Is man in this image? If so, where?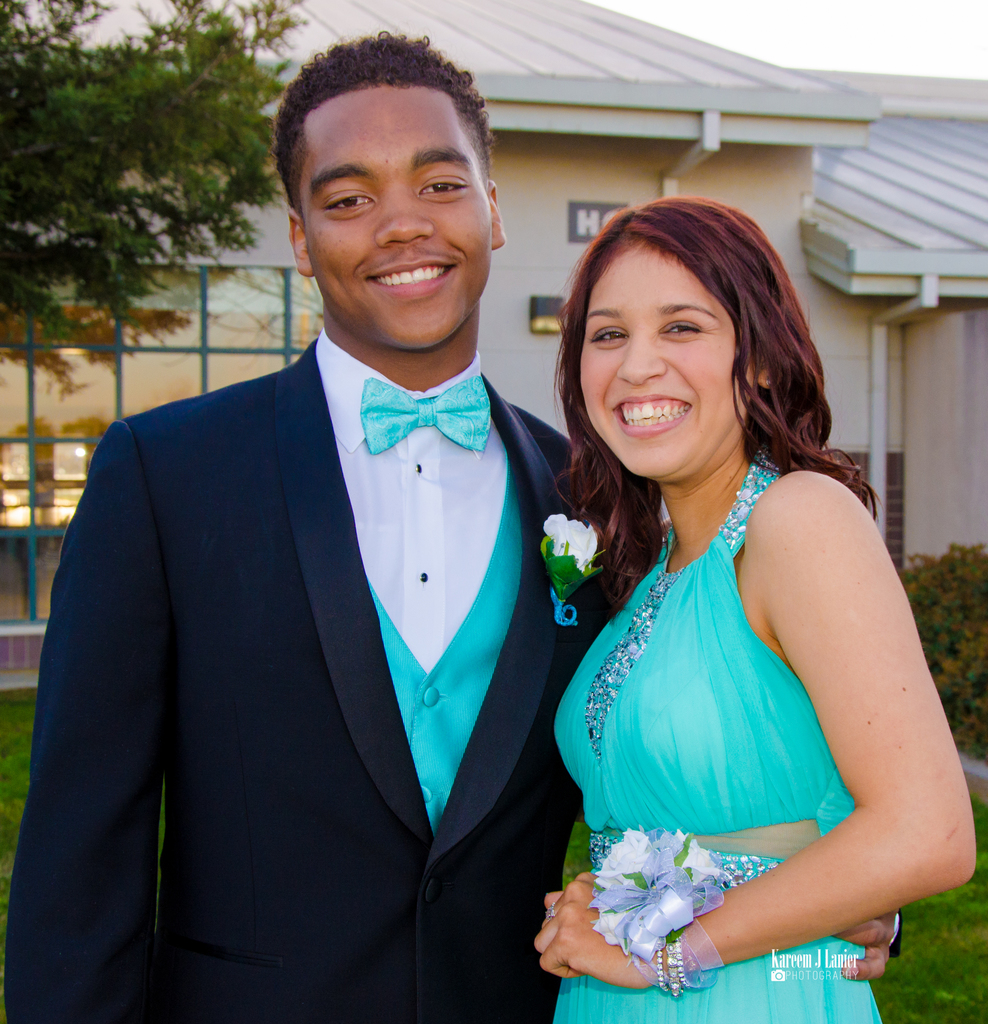
Yes, at <bbox>22, 65, 647, 1012</bbox>.
